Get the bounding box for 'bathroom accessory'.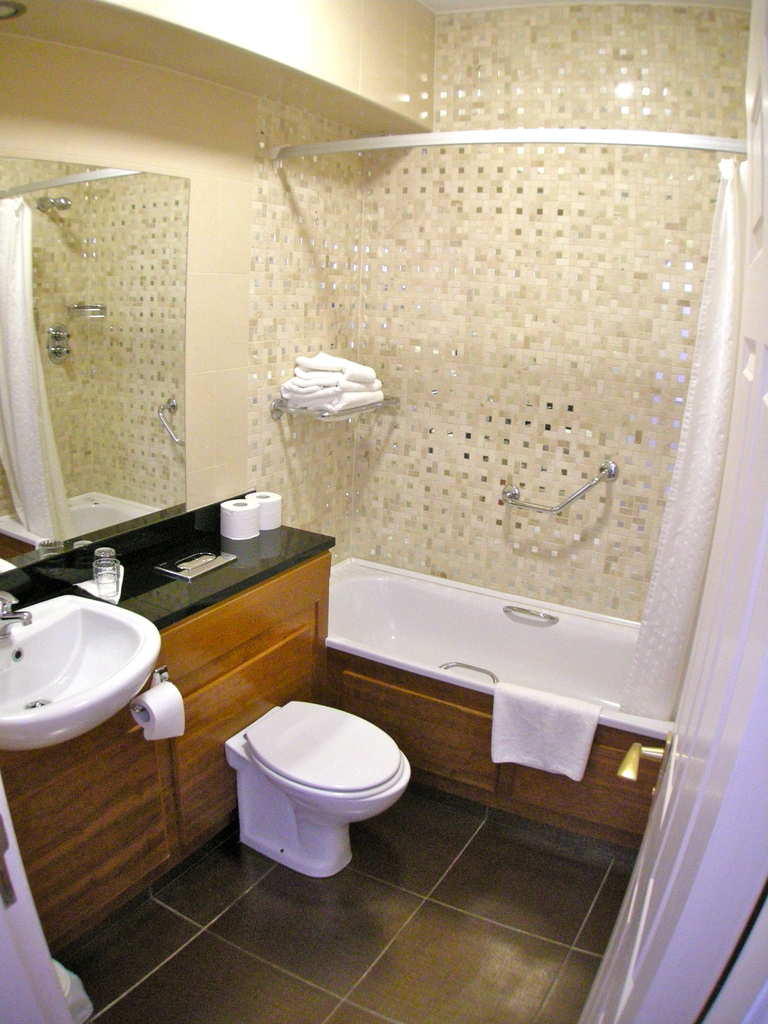
(502,455,620,511).
